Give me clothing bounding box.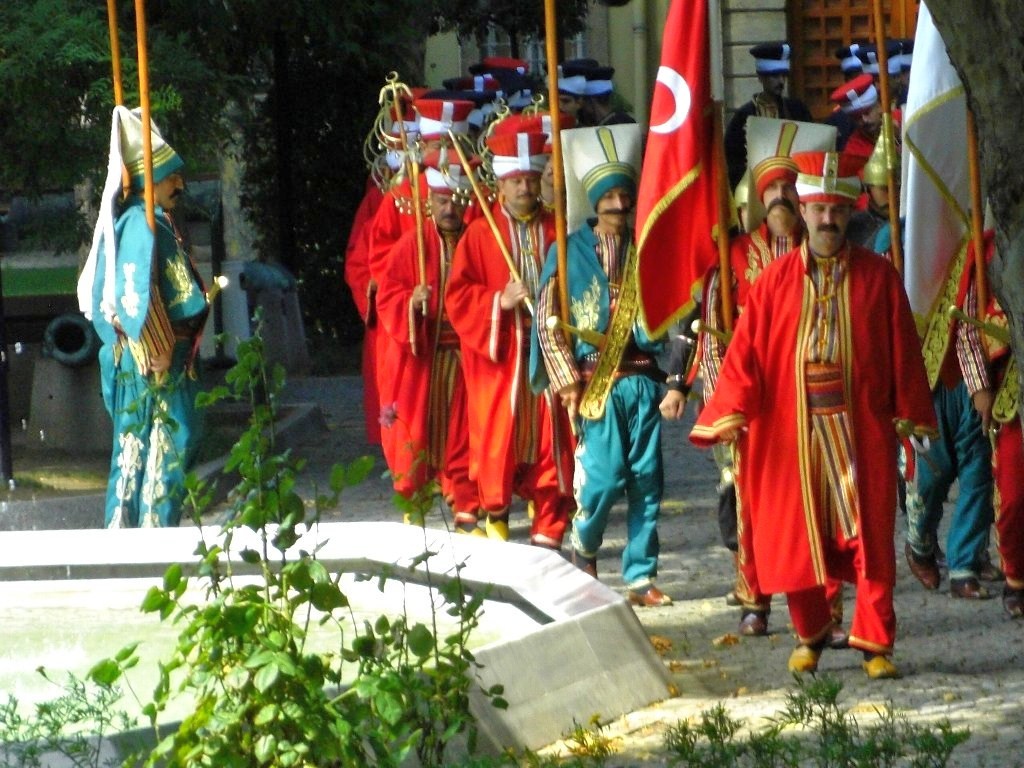
[371,220,487,527].
